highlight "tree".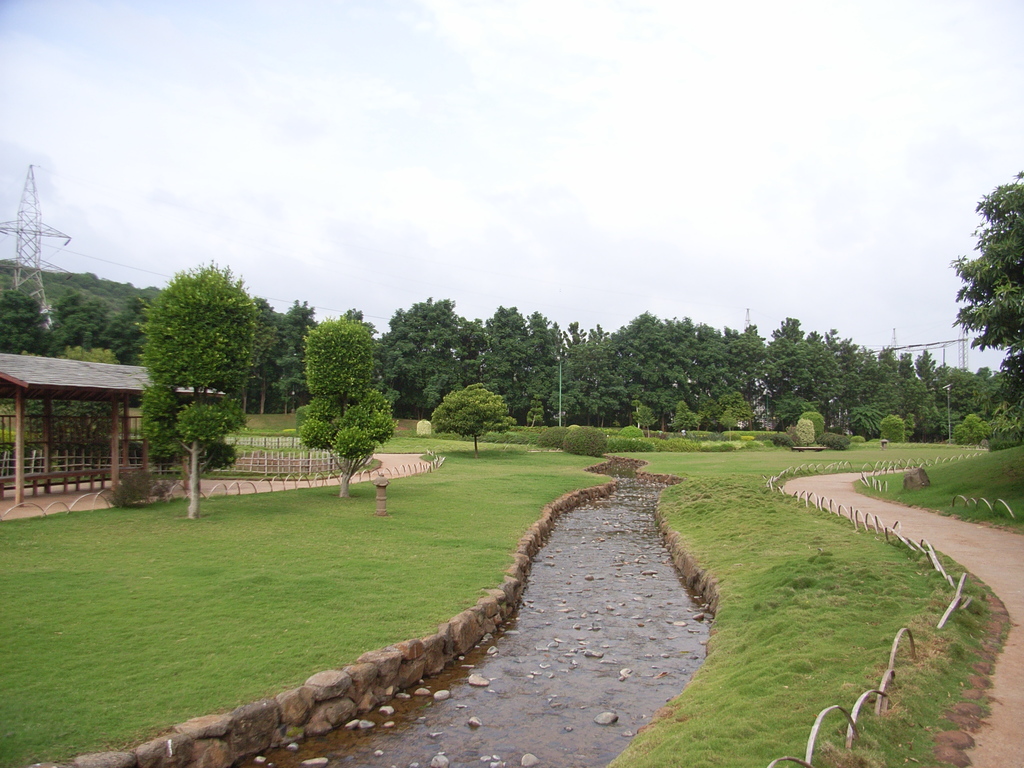
Highlighted region: (431,387,509,452).
